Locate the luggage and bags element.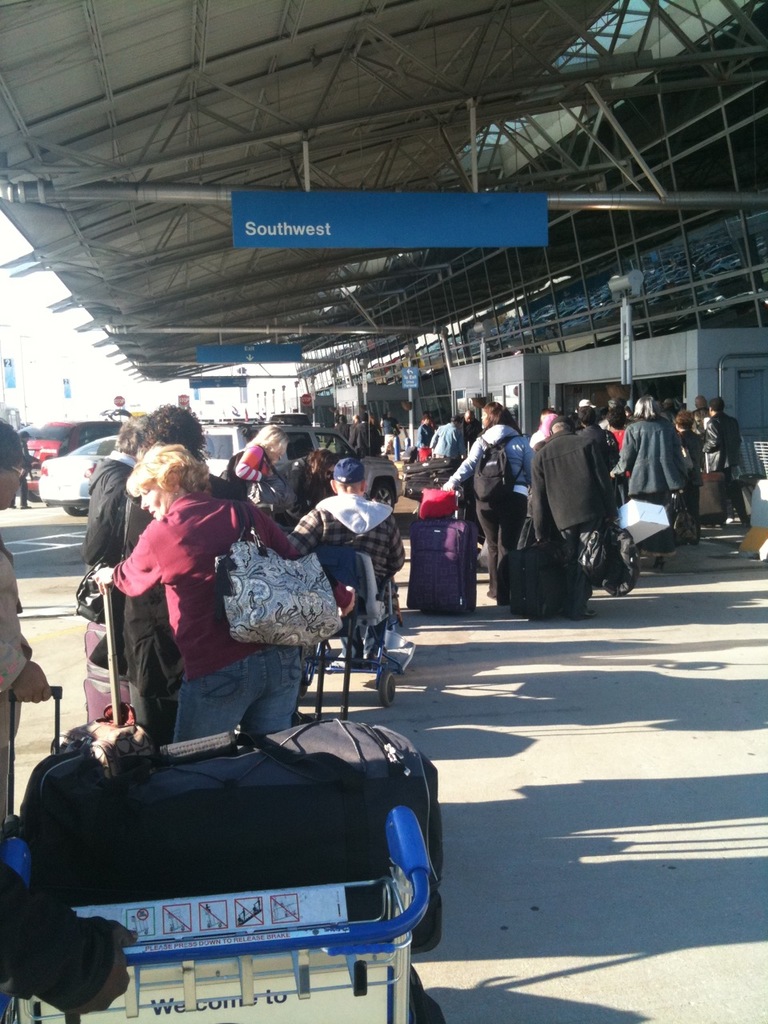
Element bbox: BBox(212, 503, 348, 647).
